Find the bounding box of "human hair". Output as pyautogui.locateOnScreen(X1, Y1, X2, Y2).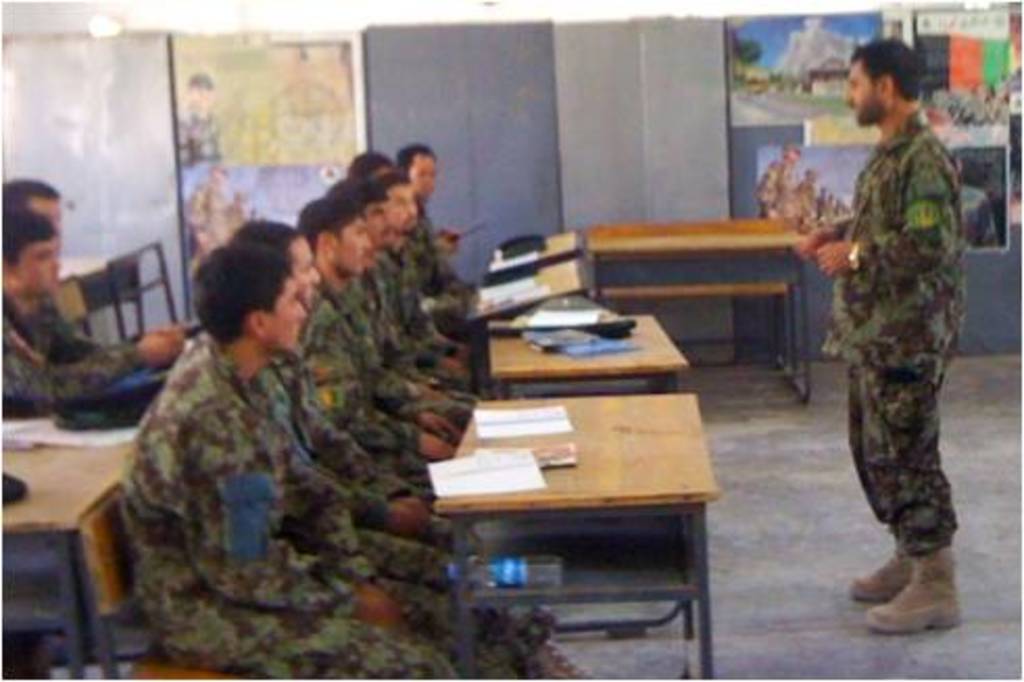
pyautogui.locateOnScreen(0, 209, 56, 263).
